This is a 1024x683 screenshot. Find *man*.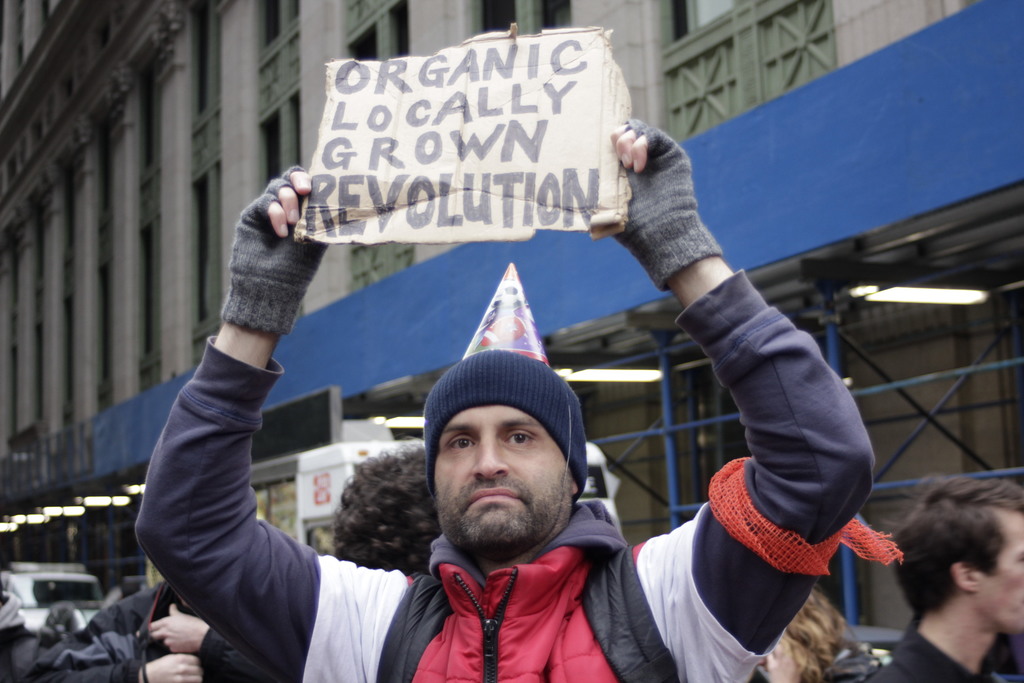
Bounding box: l=862, t=473, r=1023, b=682.
